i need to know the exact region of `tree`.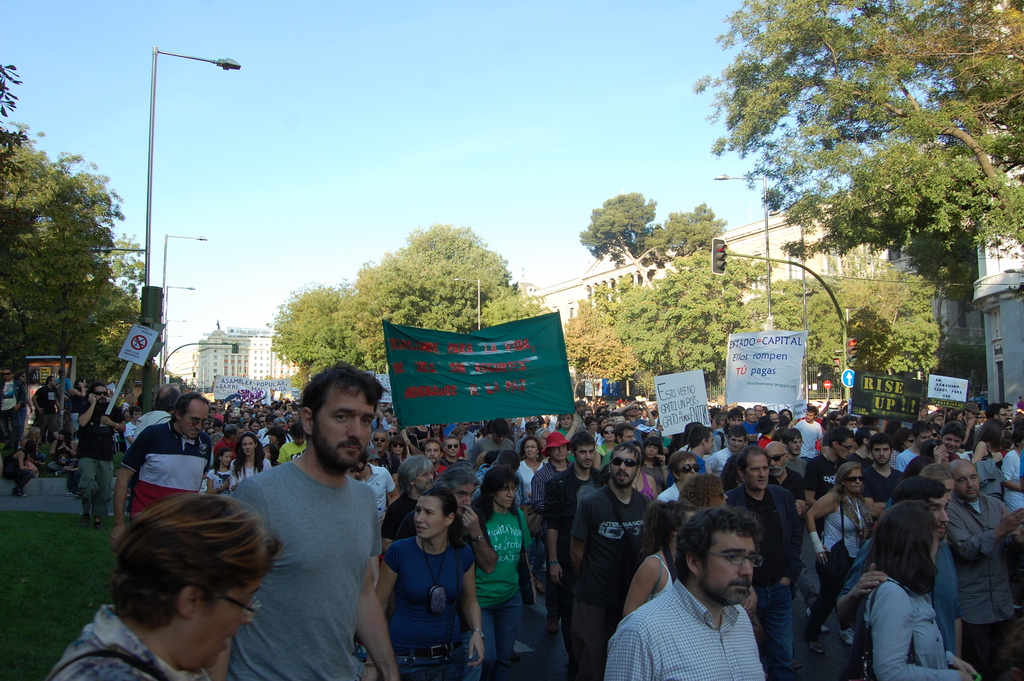
Region: 8,118,124,376.
